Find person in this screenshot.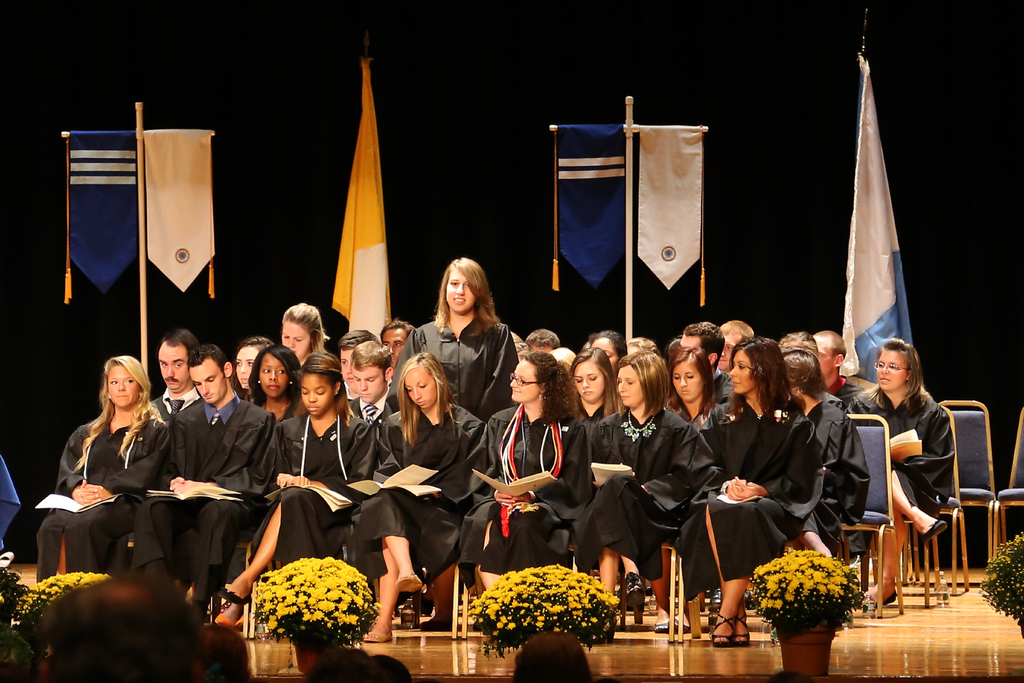
The bounding box for person is (x1=340, y1=349, x2=488, y2=649).
